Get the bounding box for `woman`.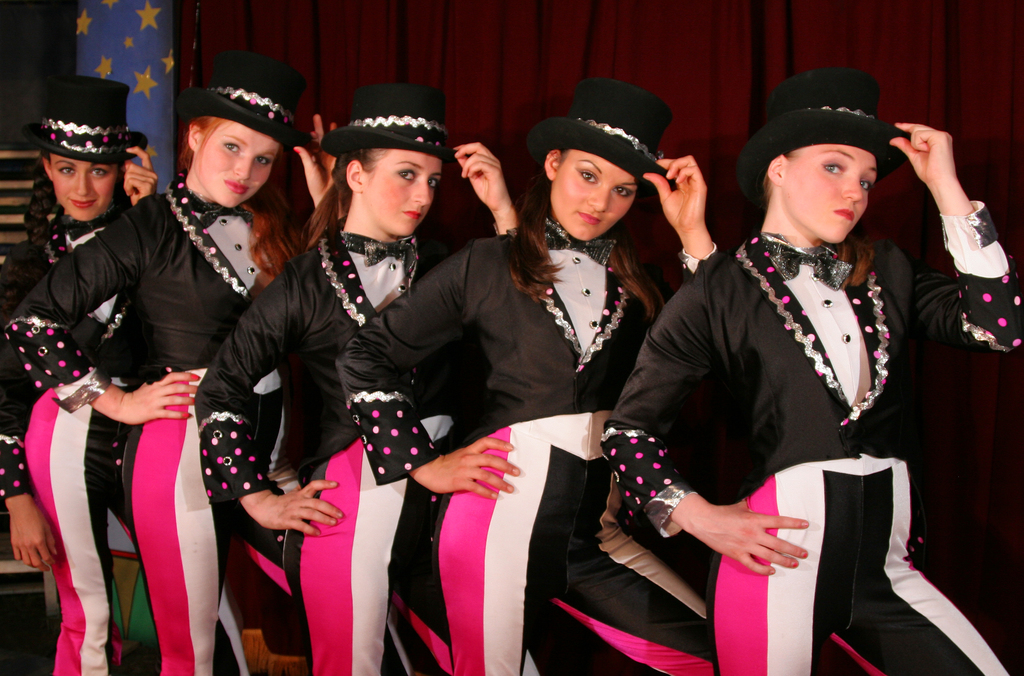
bbox=[195, 77, 540, 675].
